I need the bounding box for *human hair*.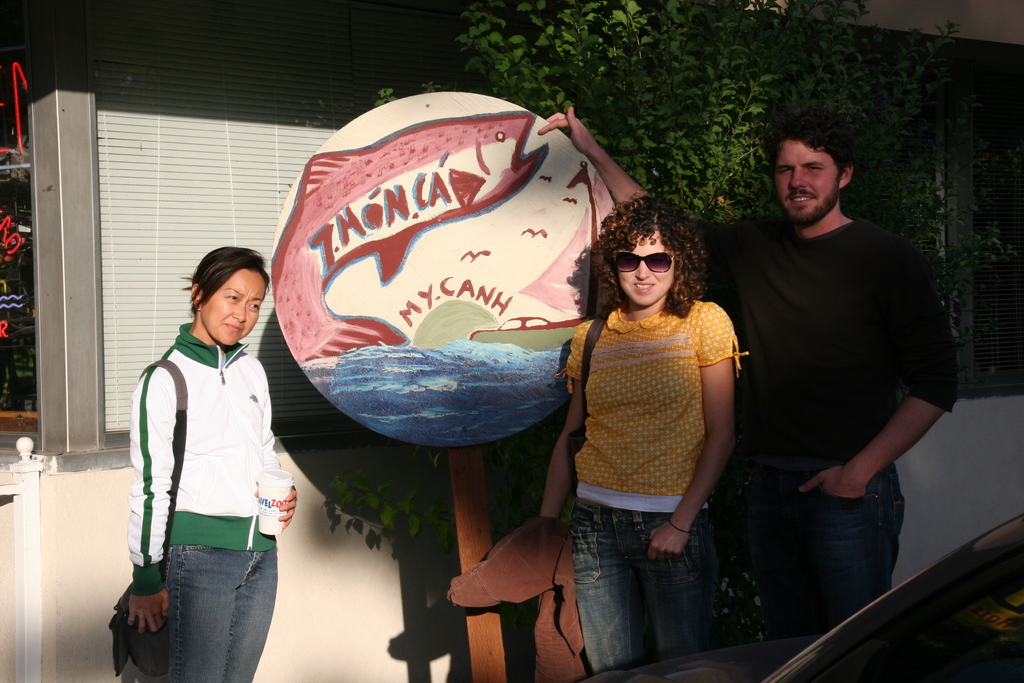
Here it is: box=[599, 210, 716, 327].
